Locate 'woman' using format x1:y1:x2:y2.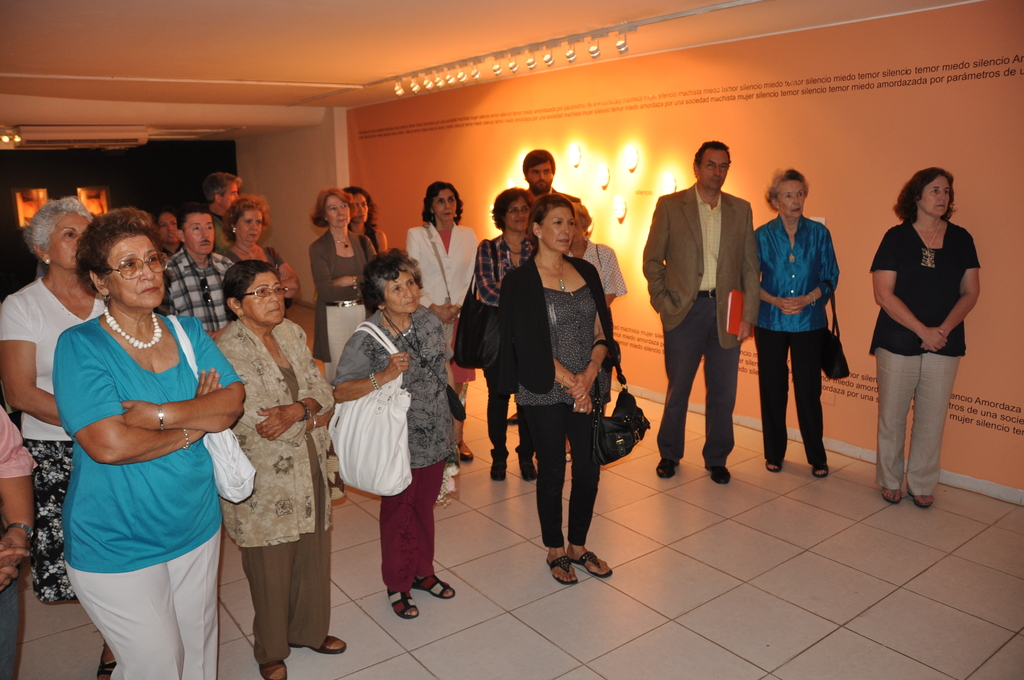
349:184:390:255.
